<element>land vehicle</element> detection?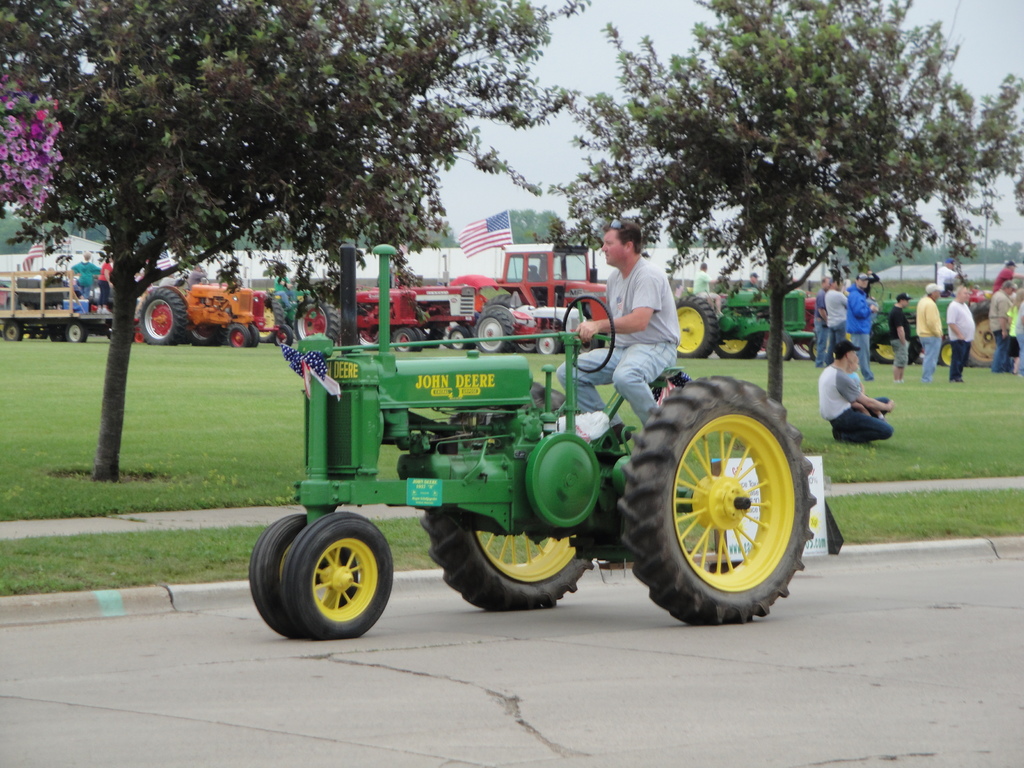
[x1=290, y1=275, x2=429, y2=355]
